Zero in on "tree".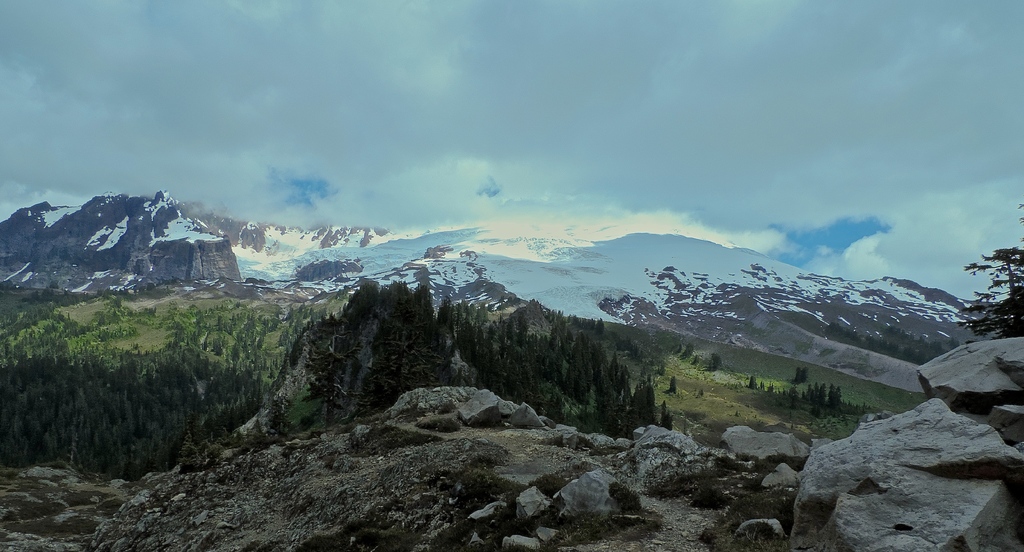
Zeroed in: (959, 239, 1023, 358).
